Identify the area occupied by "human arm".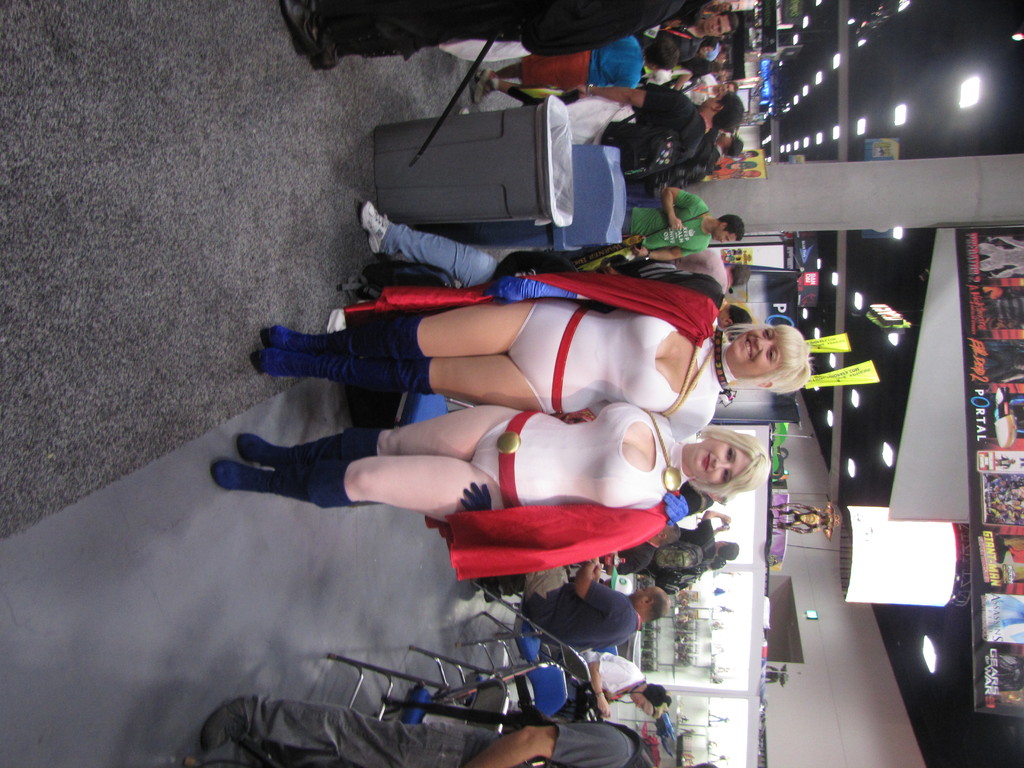
Area: x1=632, y1=239, x2=703, y2=259.
